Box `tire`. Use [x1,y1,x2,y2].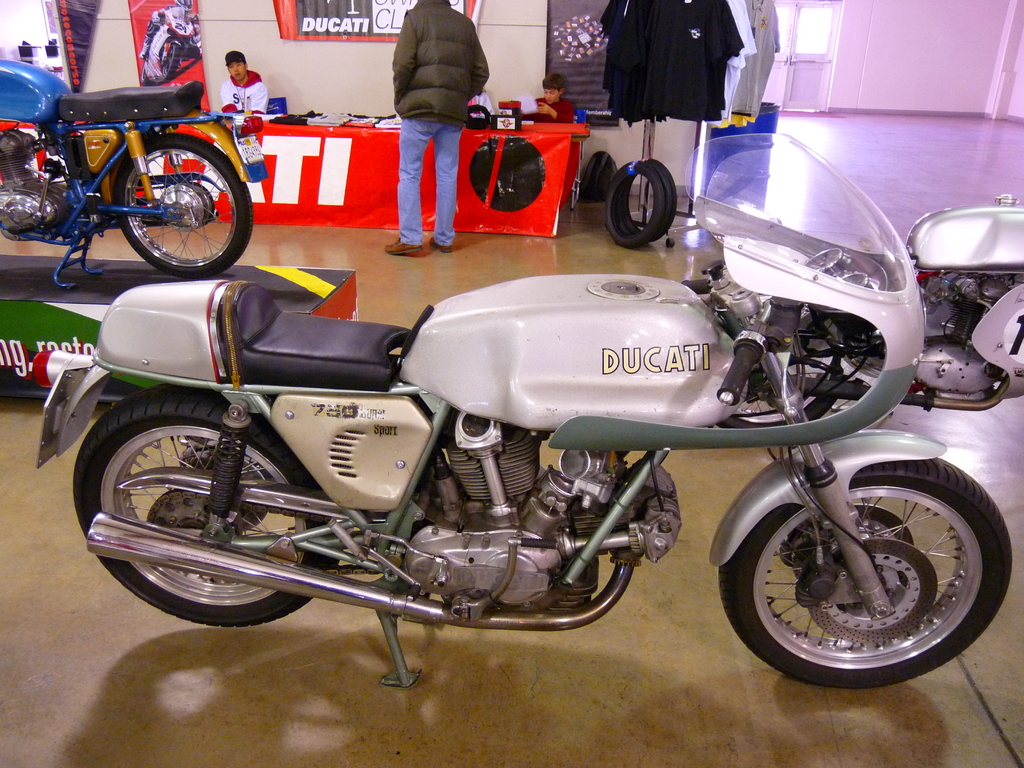
[468,133,545,211].
